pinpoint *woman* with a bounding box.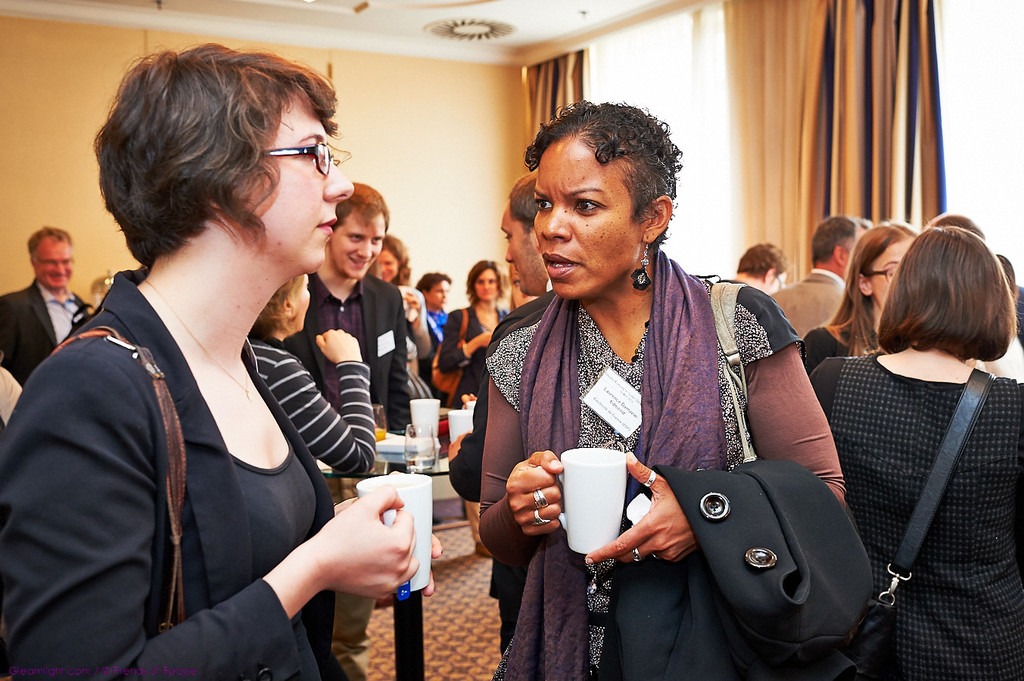
bbox(419, 270, 451, 382).
